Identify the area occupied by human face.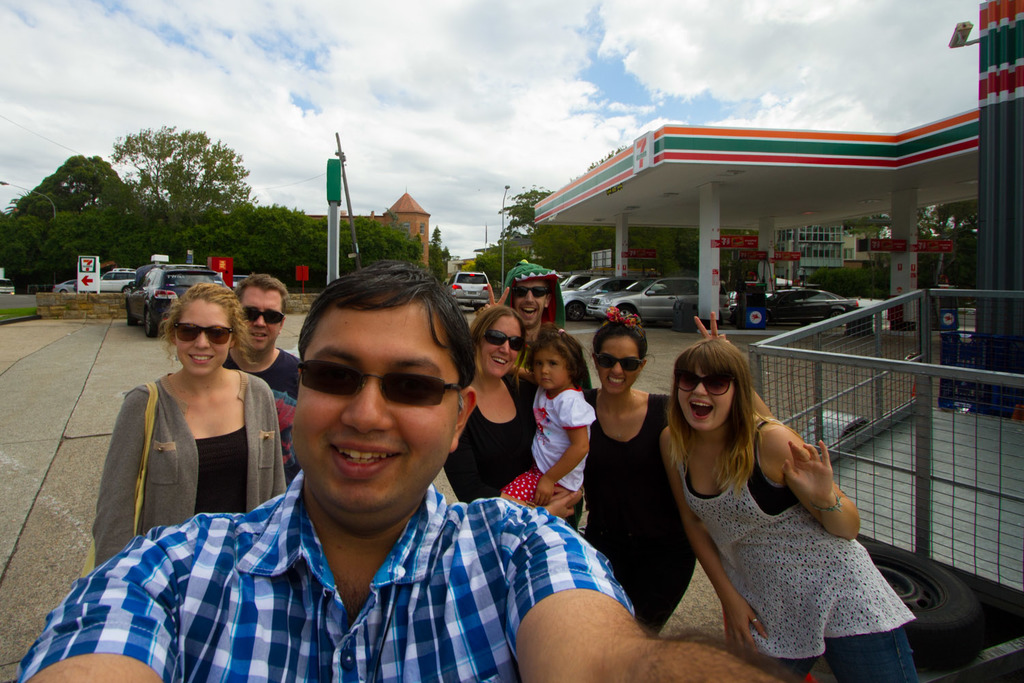
Area: box=[680, 372, 736, 430].
